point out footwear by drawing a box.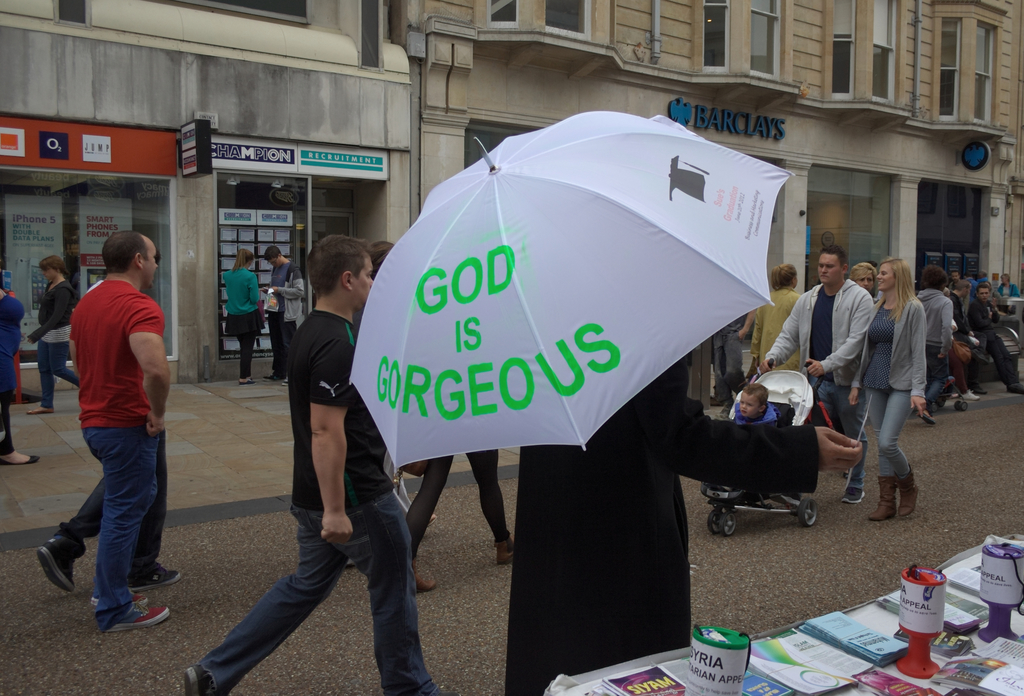
280, 374, 288, 386.
